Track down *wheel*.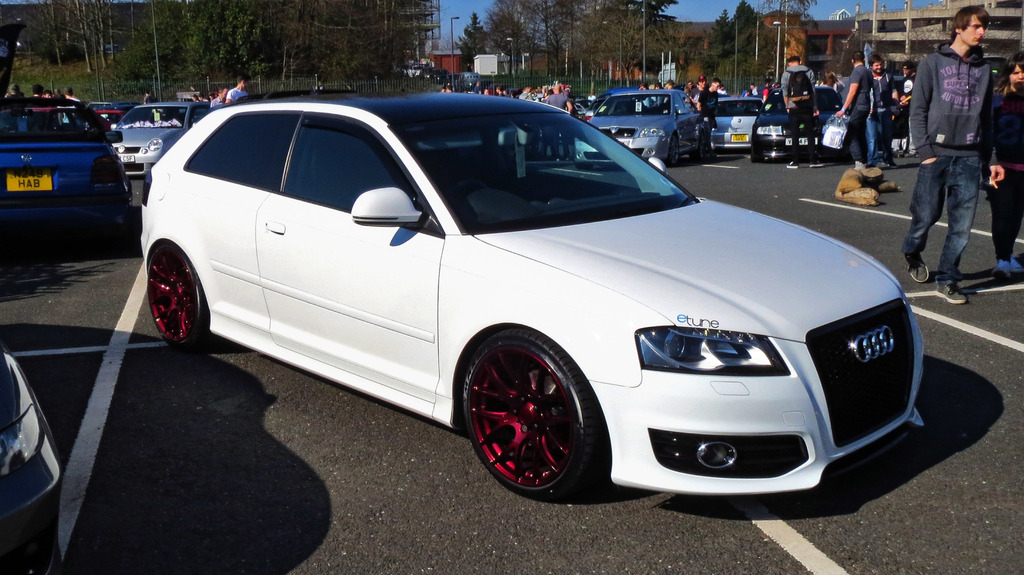
Tracked to left=749, top=147, right=761, bottom=161.
